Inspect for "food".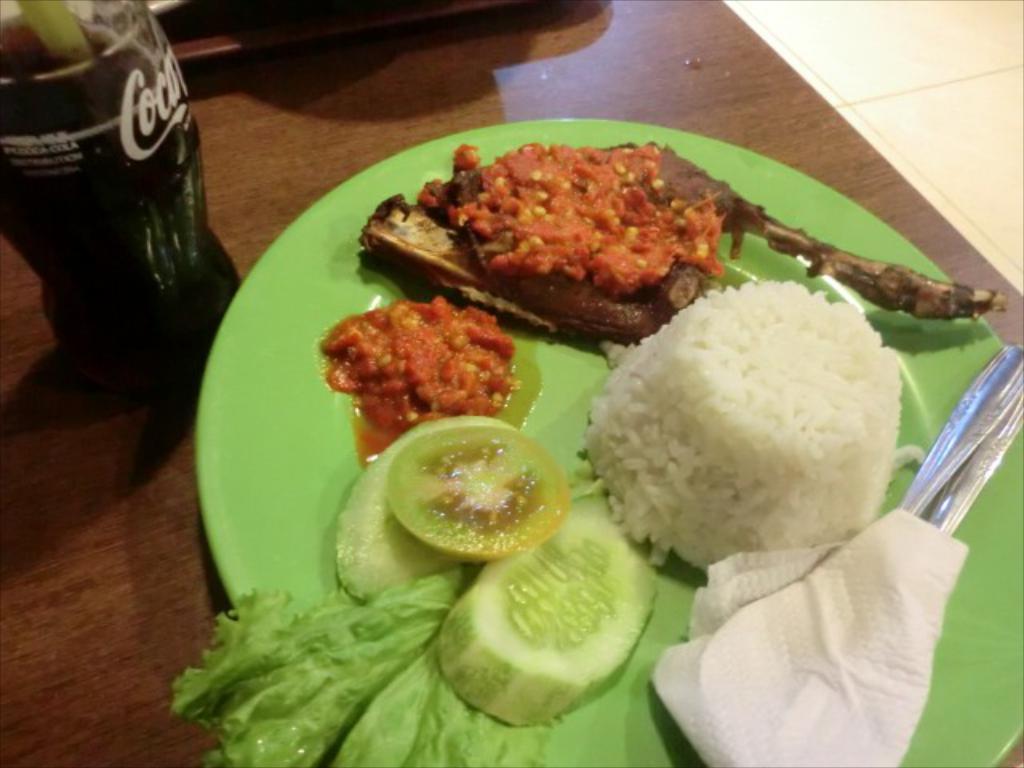
Inspection: region(325, 294, 523, 458).
